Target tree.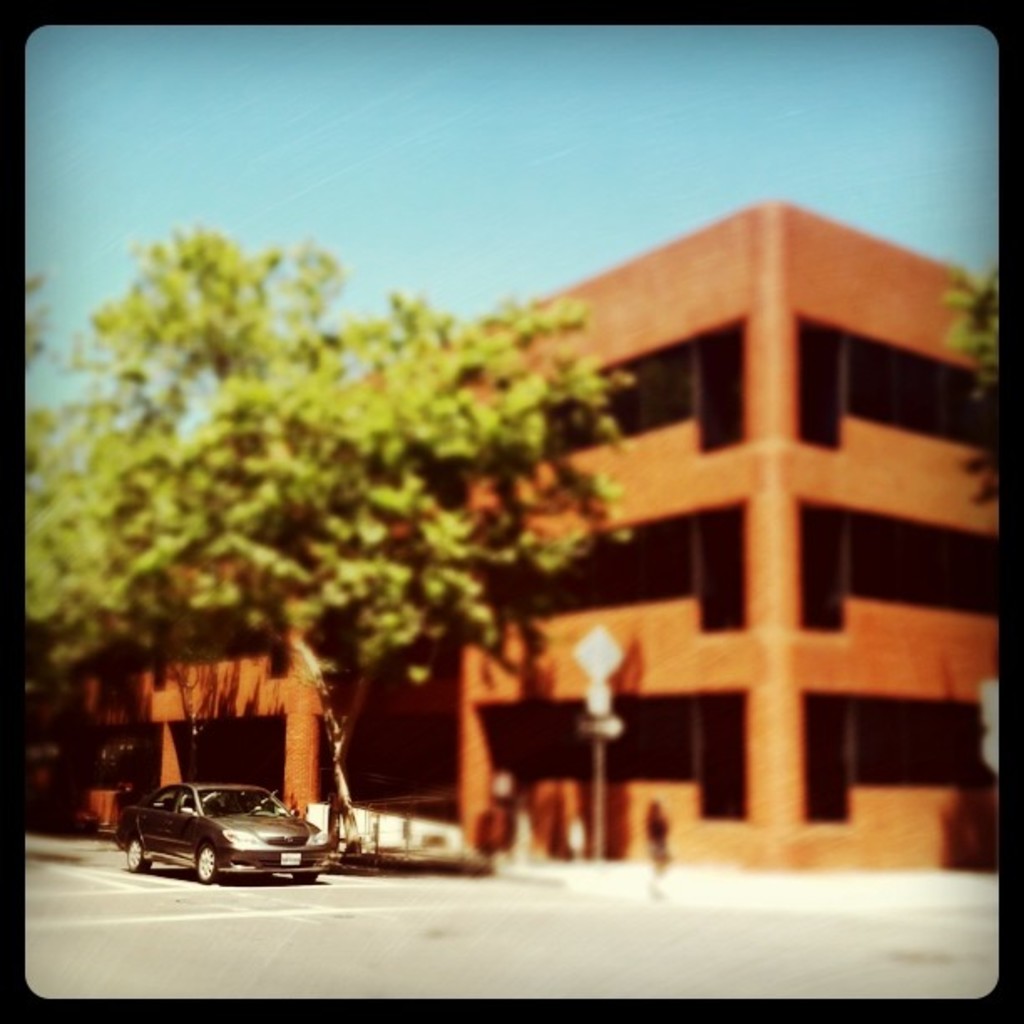
Target region: [left=20, top=214, right=629, bottom=822].
